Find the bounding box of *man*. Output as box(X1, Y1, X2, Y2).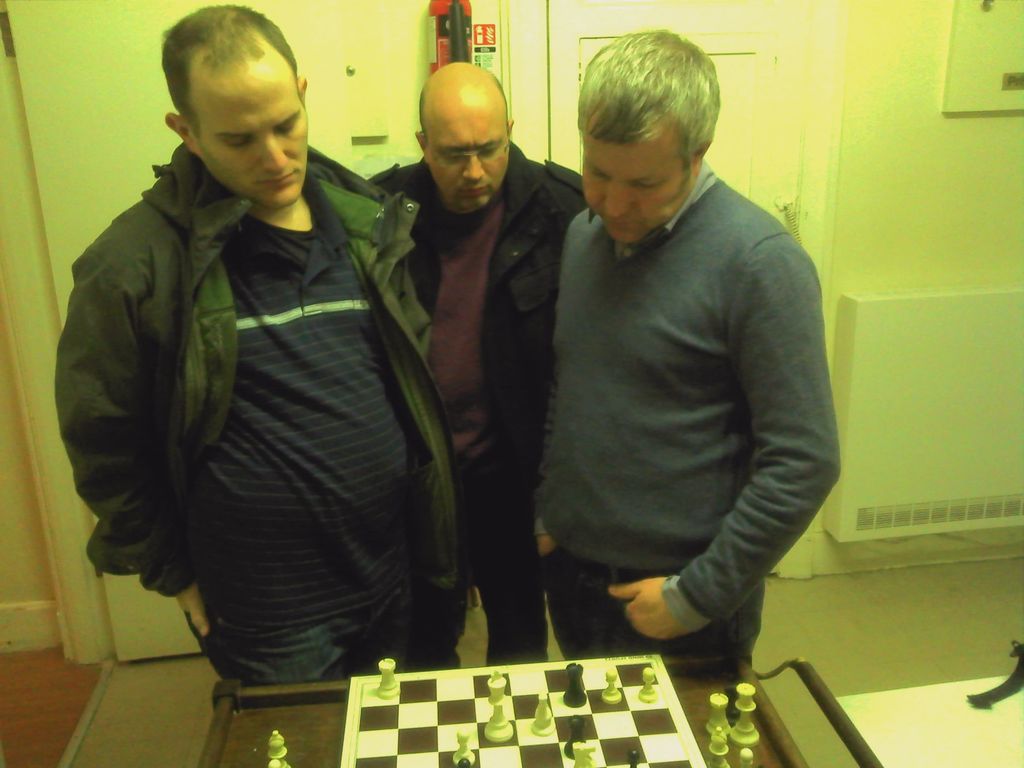
box(504, 18, 838, 676).
